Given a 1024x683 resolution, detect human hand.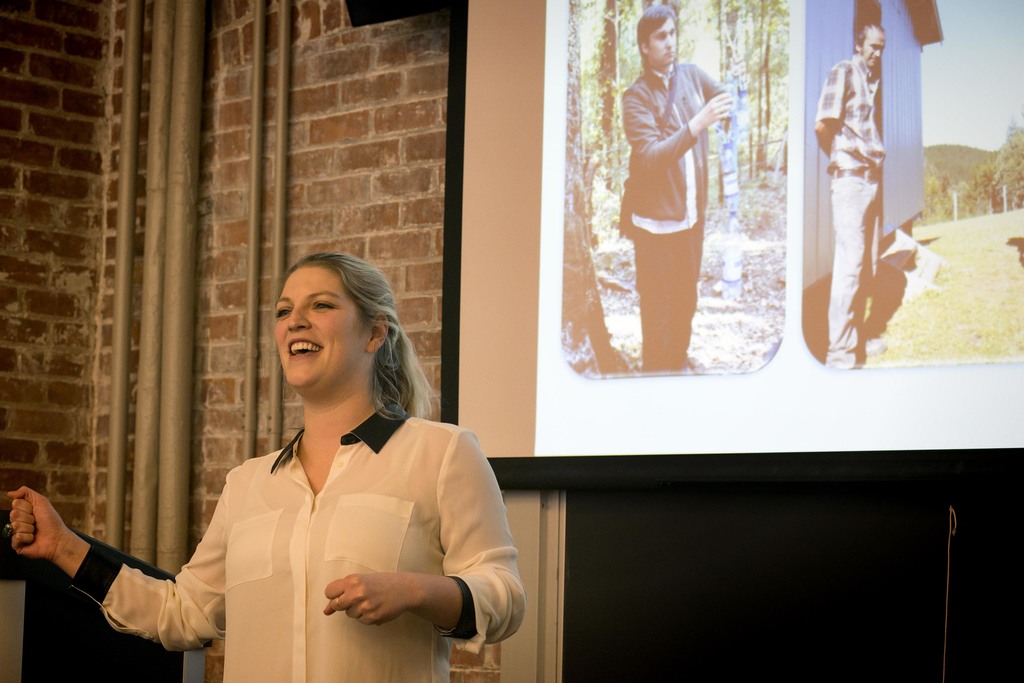
<region>695, 88, 737, 127</region>.
